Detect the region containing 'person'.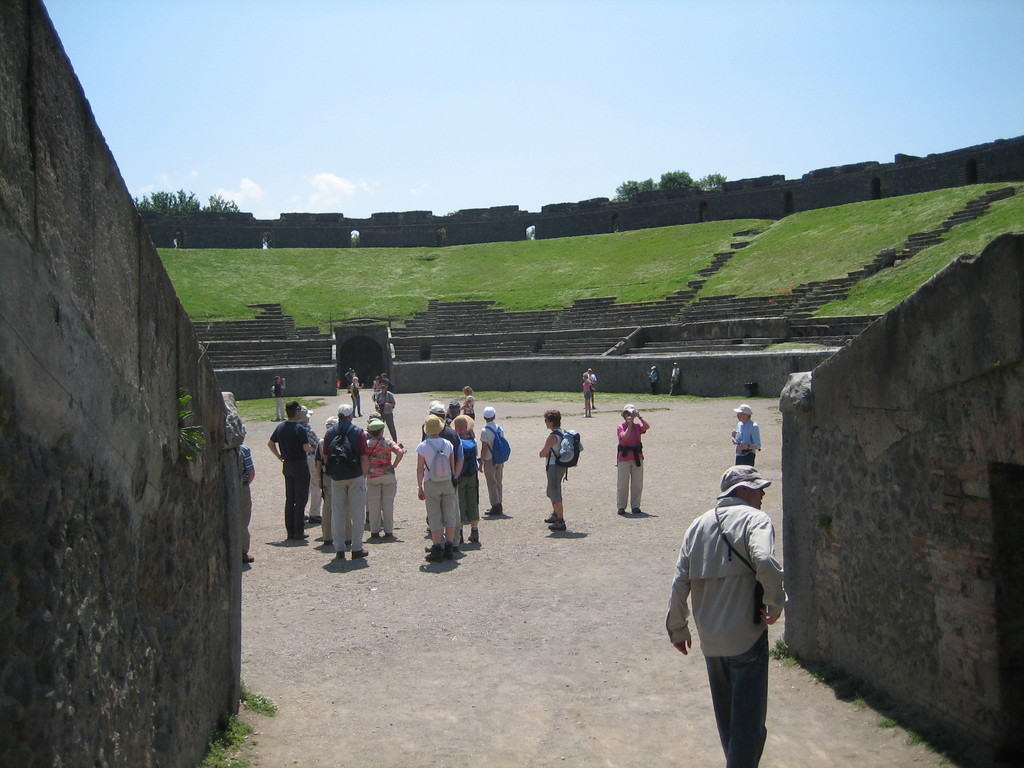
region(533, 416, 581, 545).
